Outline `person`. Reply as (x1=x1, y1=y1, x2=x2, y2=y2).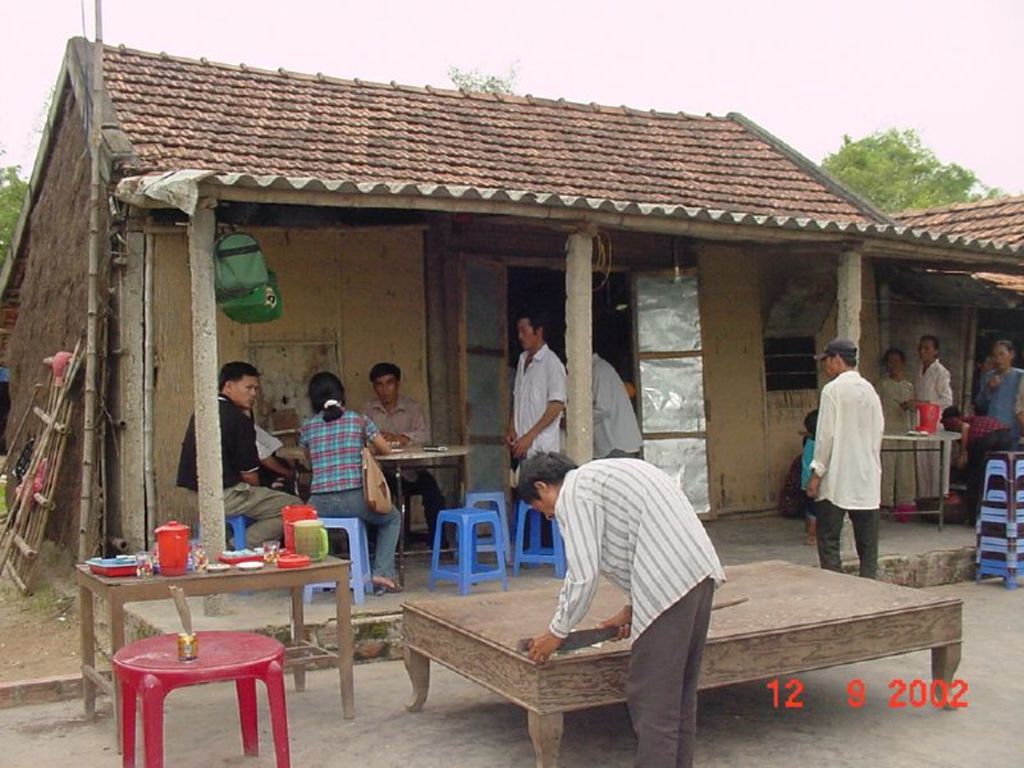
(x1=973, y1=333, x2=1023, y2=447).
